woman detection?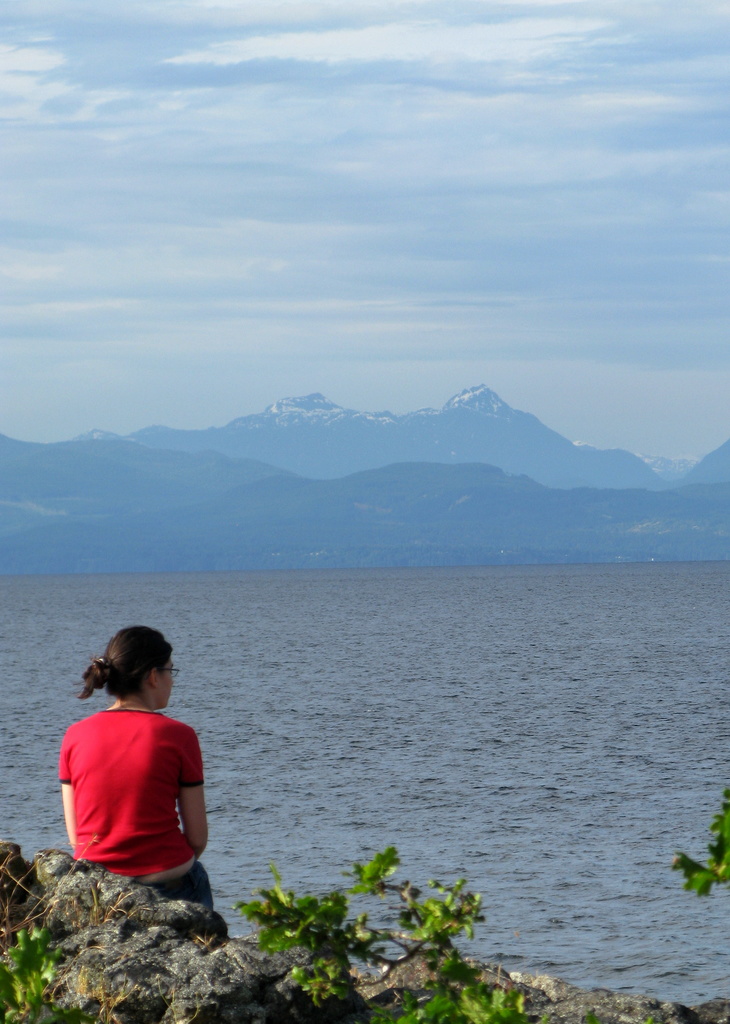
[left=50, top=631, right=222, bottom=930]
